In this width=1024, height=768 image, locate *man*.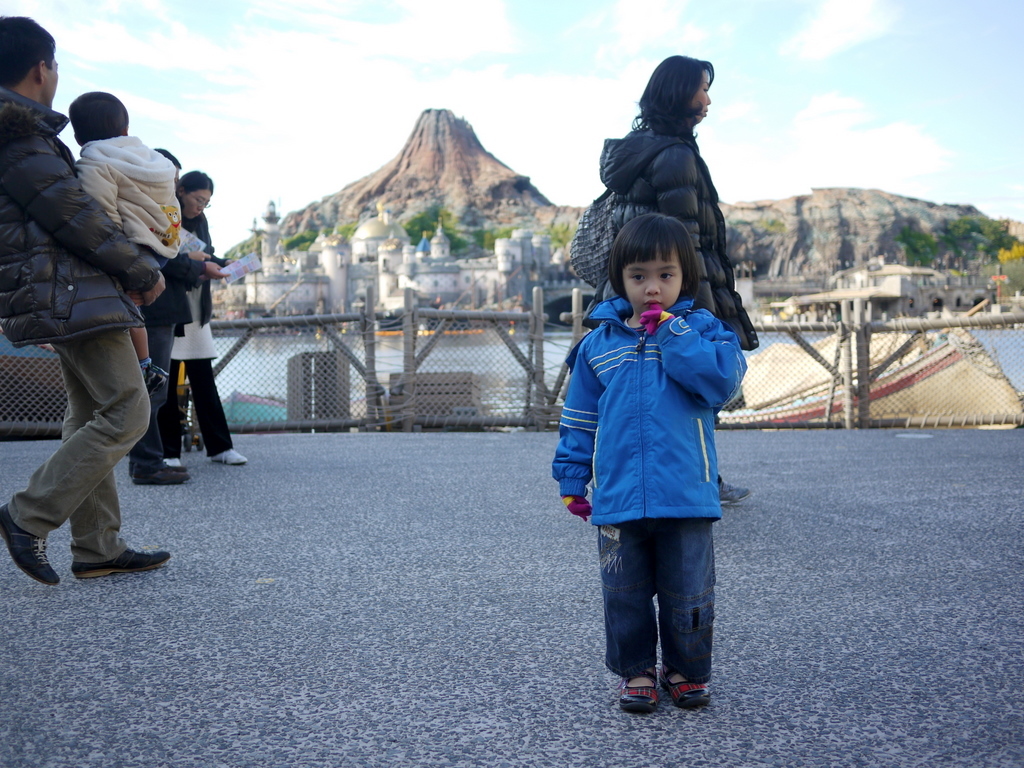
Bounding box: x1=19, y1=111, x2=230, y2=557.
